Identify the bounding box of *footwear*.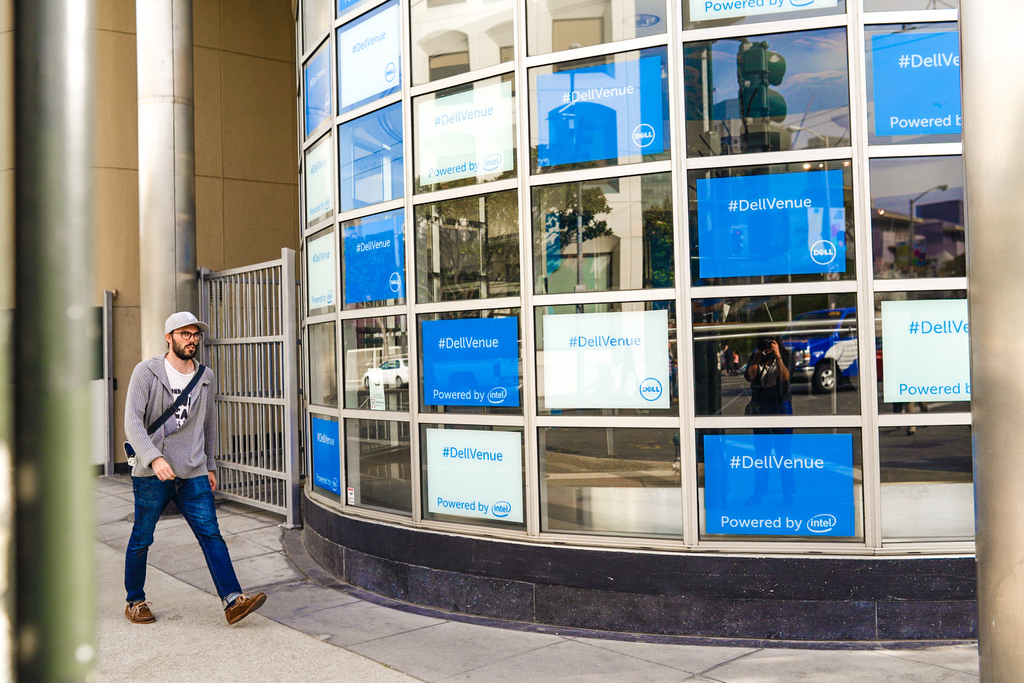
{"left": 225, "top": 592, "right": 267, "bottom": 626}.
